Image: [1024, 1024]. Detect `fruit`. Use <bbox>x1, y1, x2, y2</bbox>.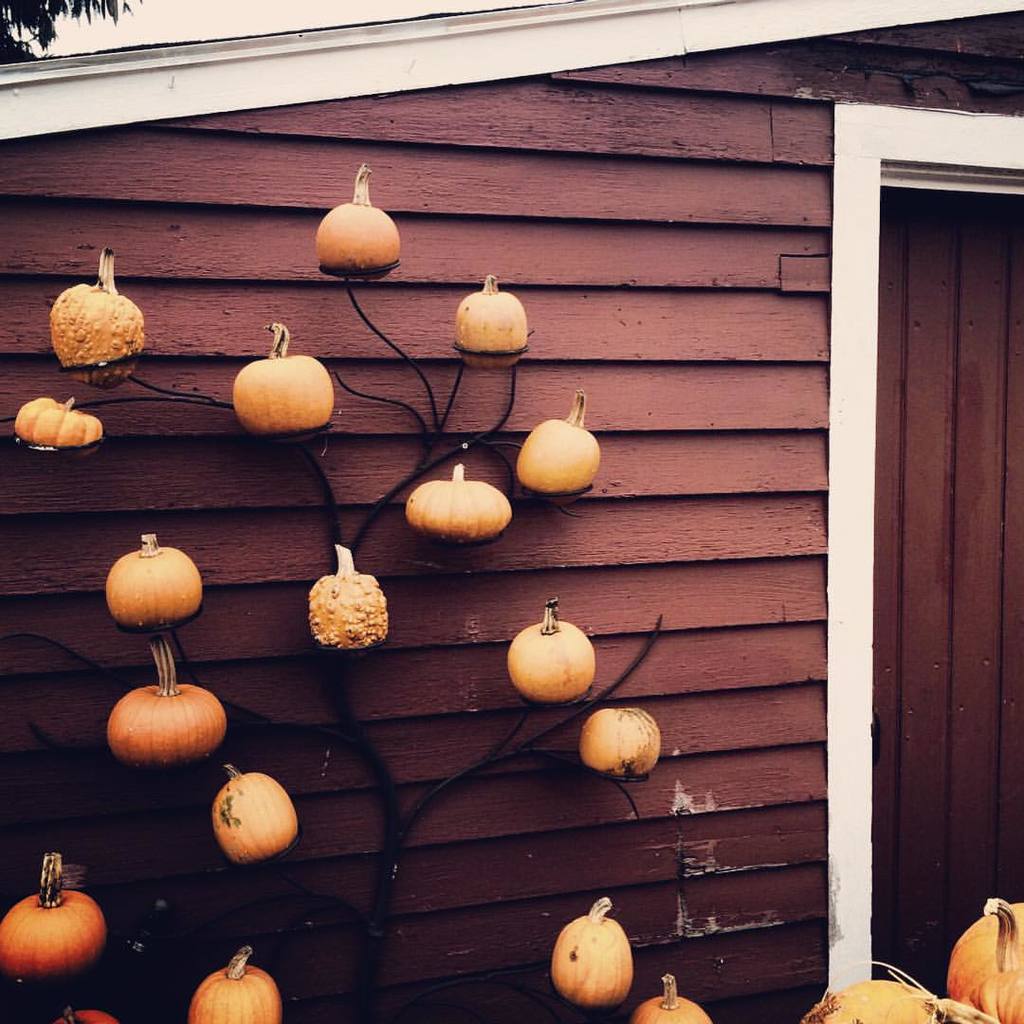
<bbox>322, 159, 394, 274</bbox>.
